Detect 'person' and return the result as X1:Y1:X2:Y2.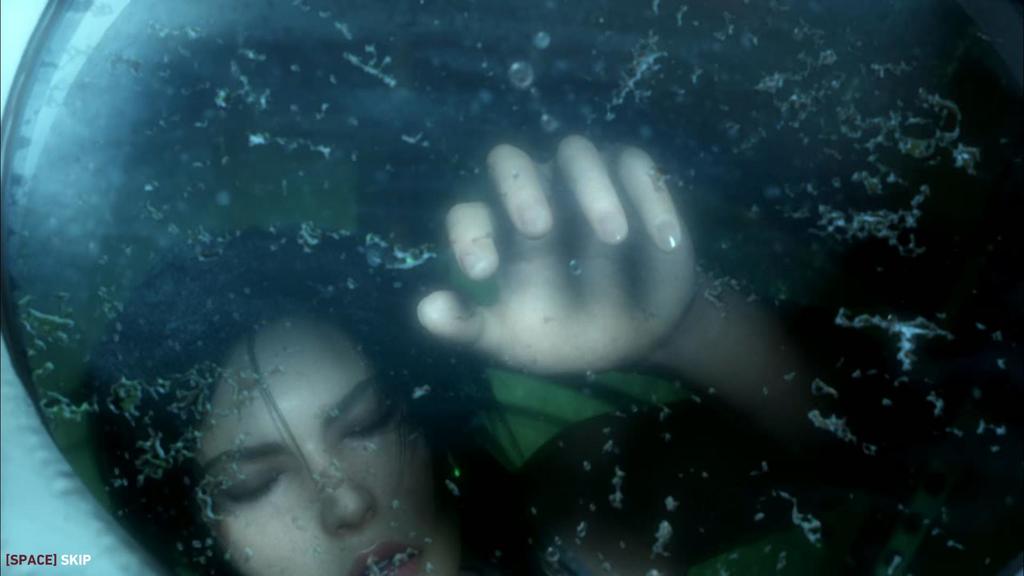
200:91:867:570.
